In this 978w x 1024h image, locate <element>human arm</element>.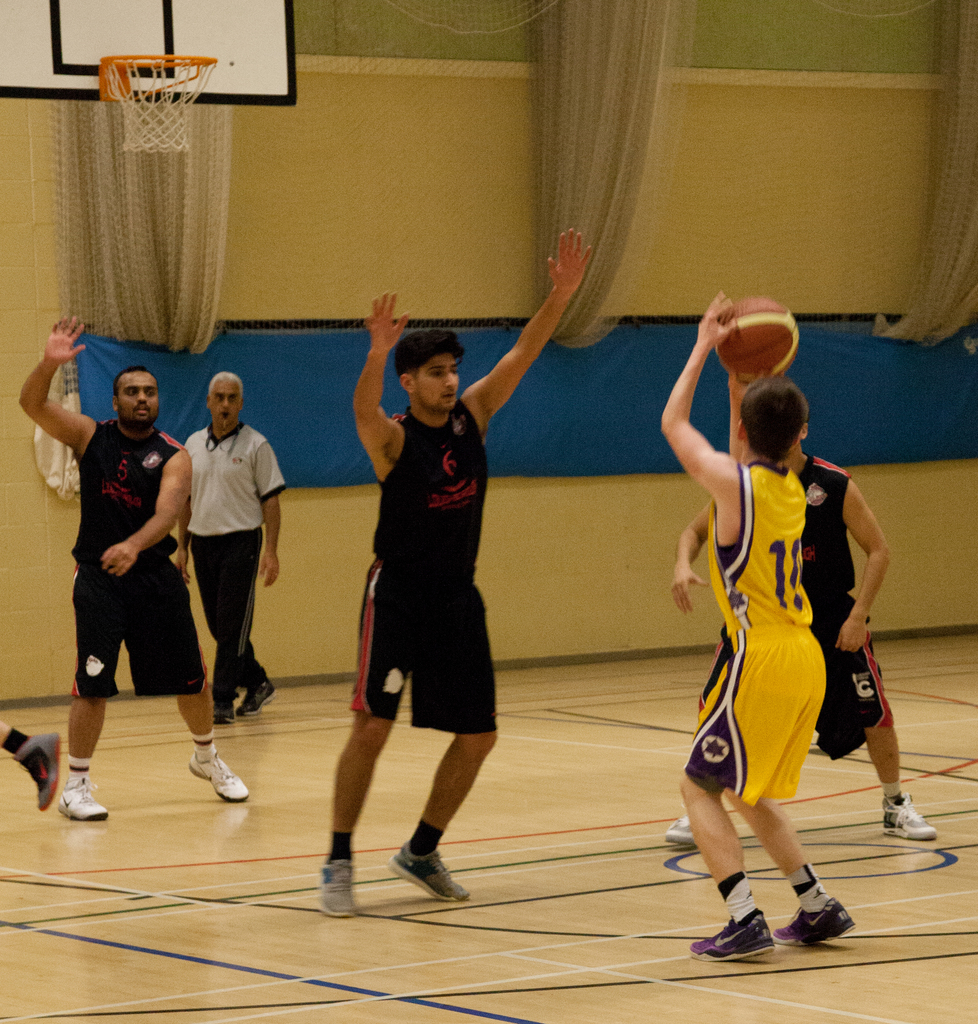
Bounding box: bbox=[177, 501, 191, 583].
